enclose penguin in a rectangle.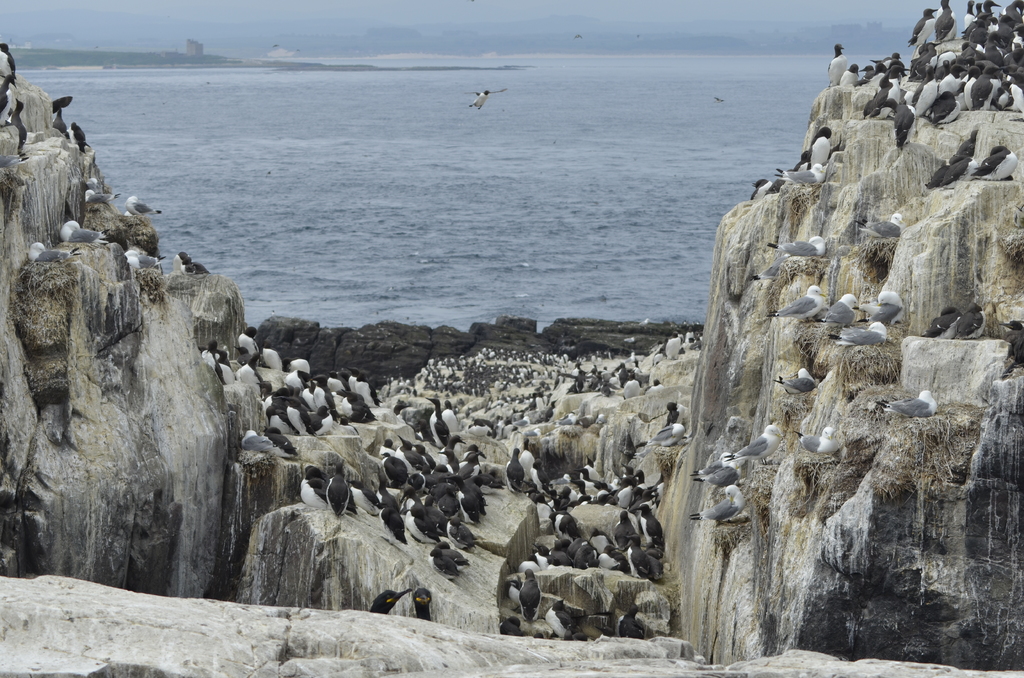
Rect(1007, 84, 1023, 110).
